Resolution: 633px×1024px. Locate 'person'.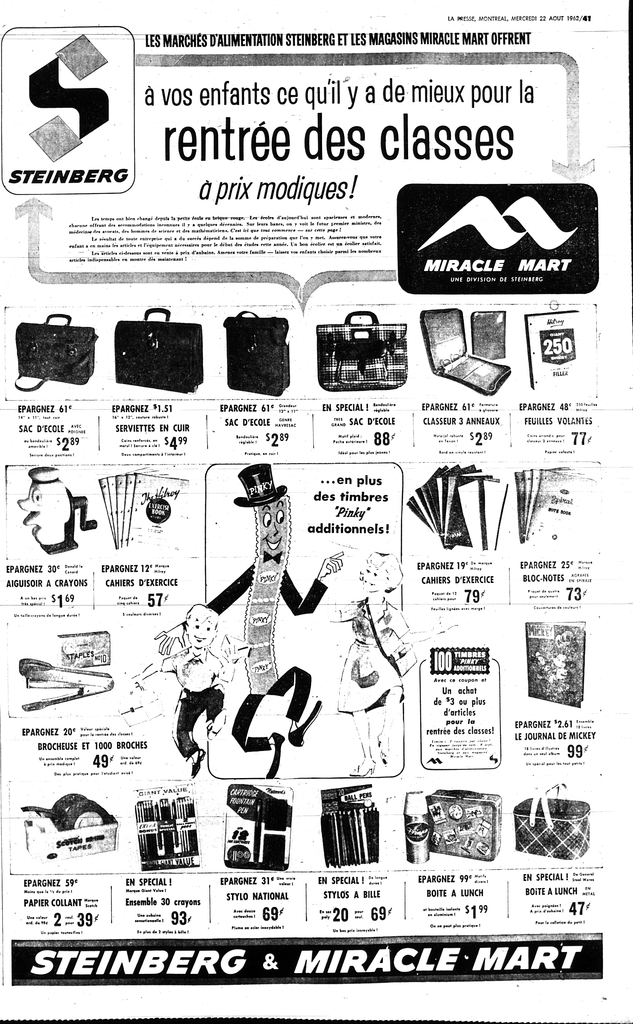
(left=161, top=452, right=344, bottom=790).
